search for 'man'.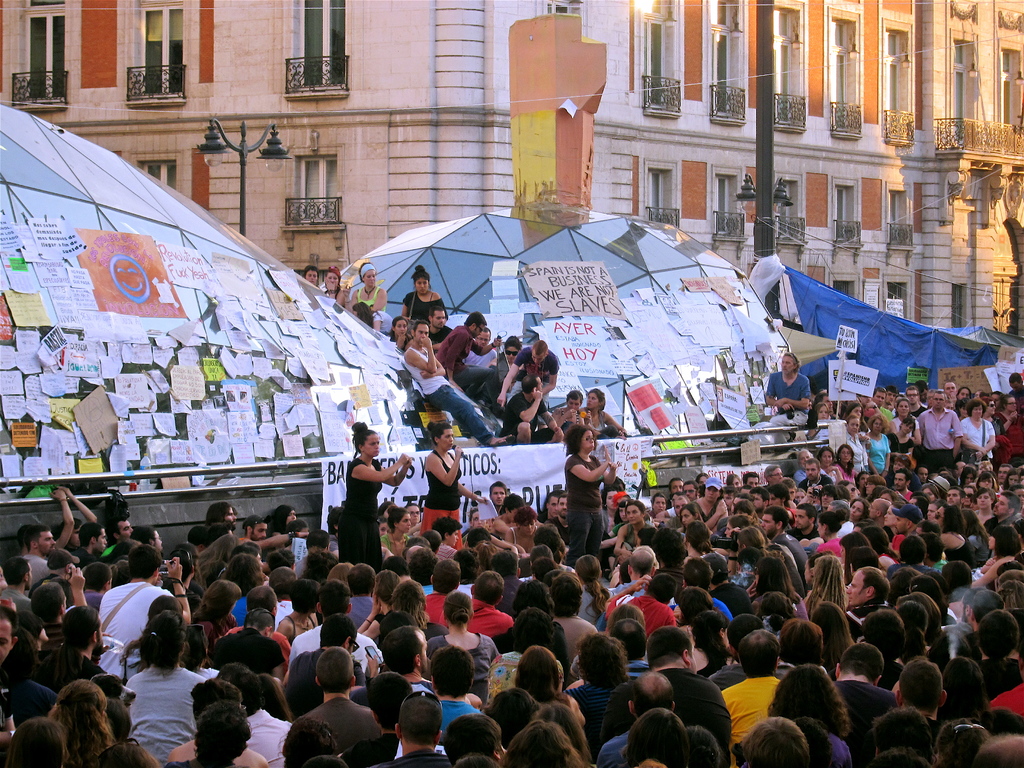
Found at [976,609,1023,704].
